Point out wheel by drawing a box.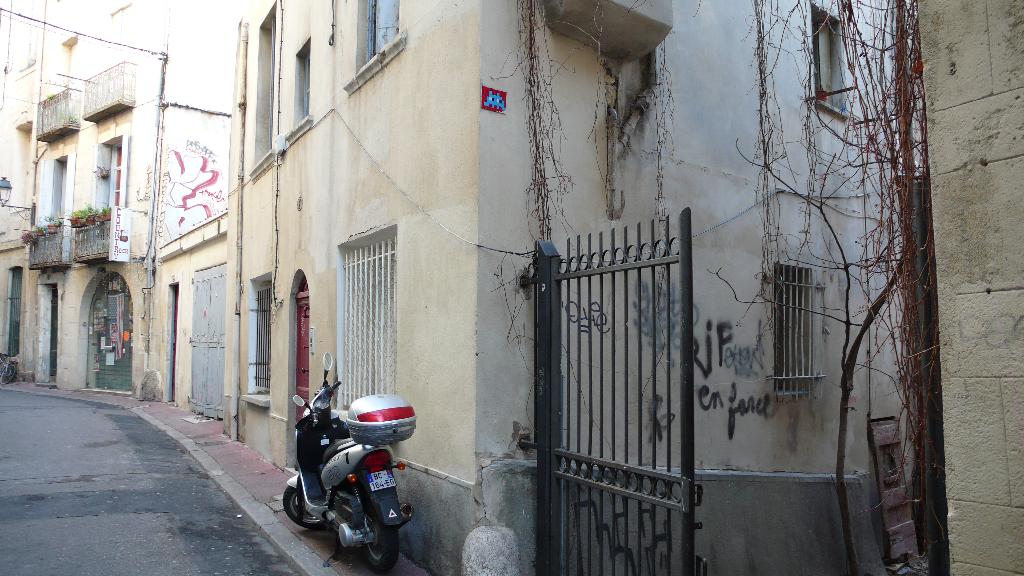
[x1=285, y1=488, x2=326, y2=528].
